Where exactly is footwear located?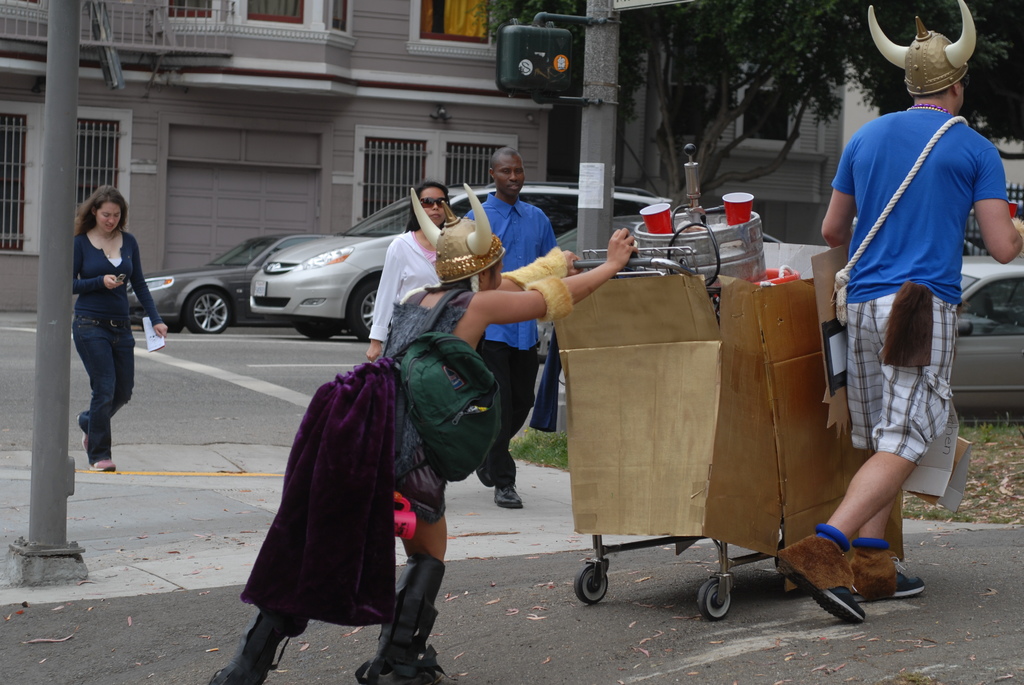
Its bounding box is box(355, 563, 463, 684).
